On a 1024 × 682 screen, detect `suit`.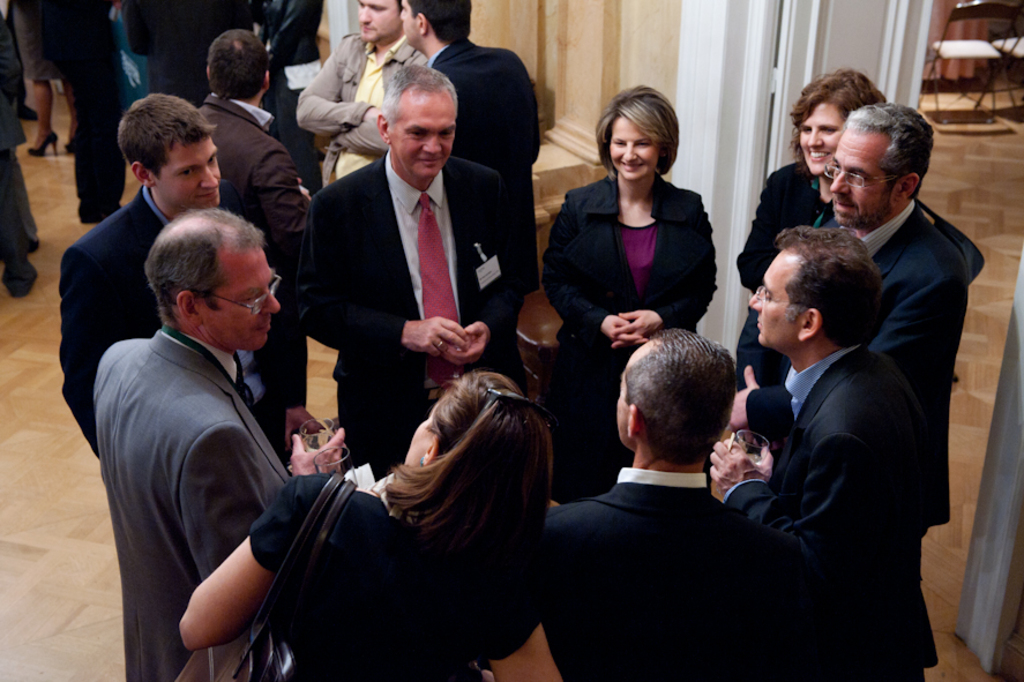
crop(193, 89, 311, 407).
